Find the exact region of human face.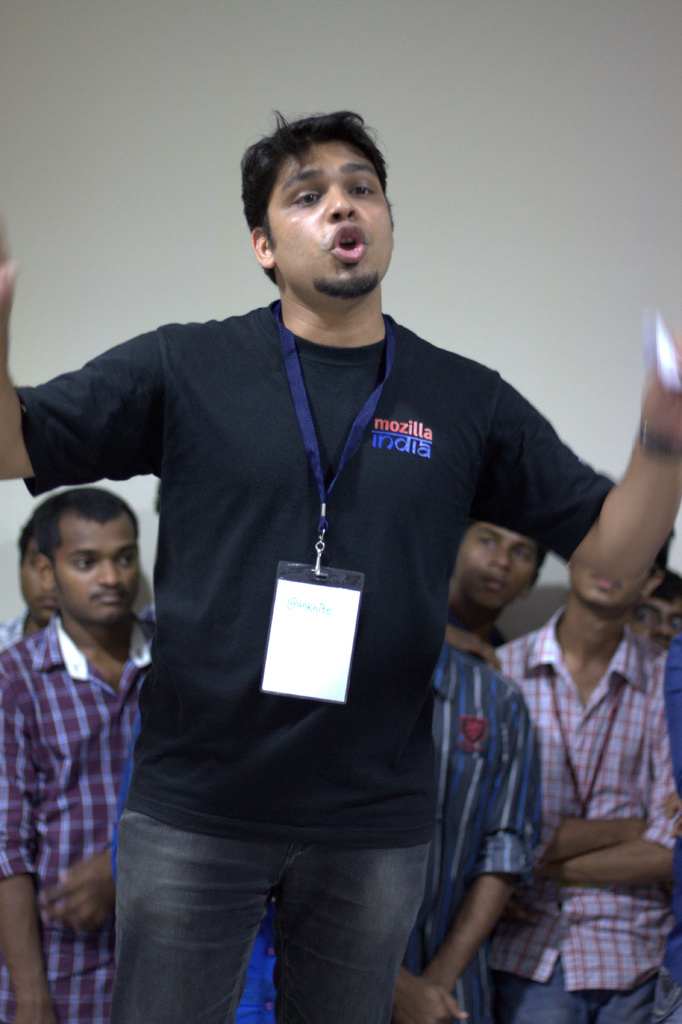
Exact region: bbox=[20, 538, 54, 620].
